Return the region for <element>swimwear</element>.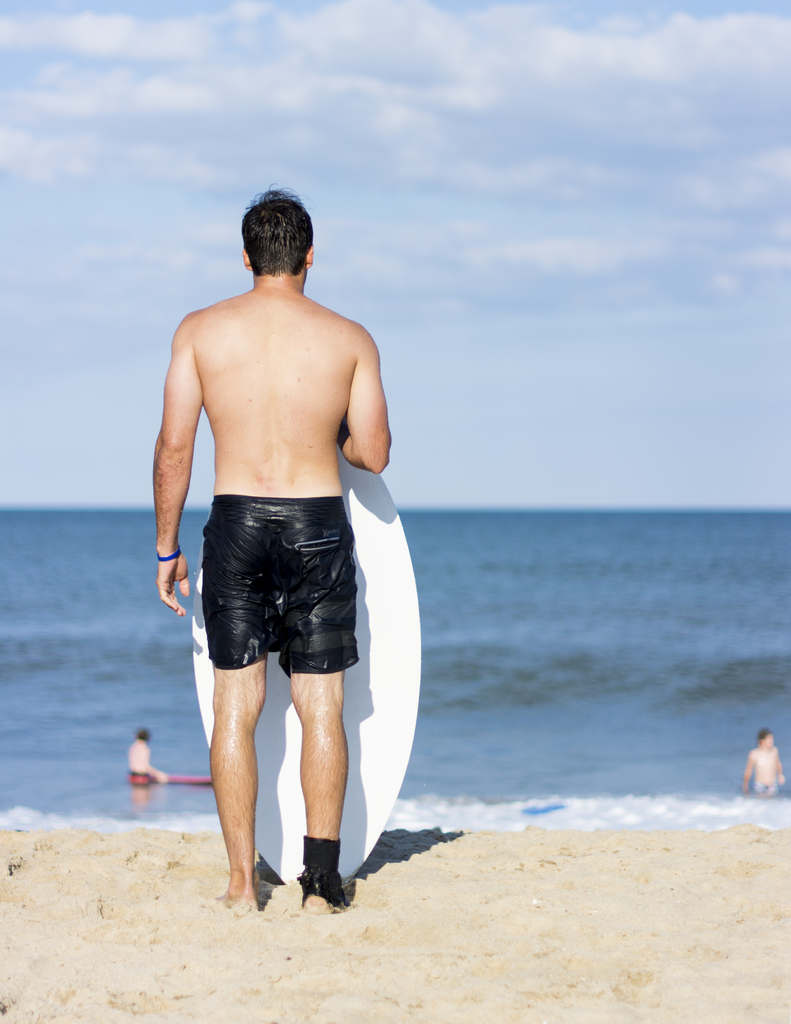
select_region(201, 493, 361, 675).
